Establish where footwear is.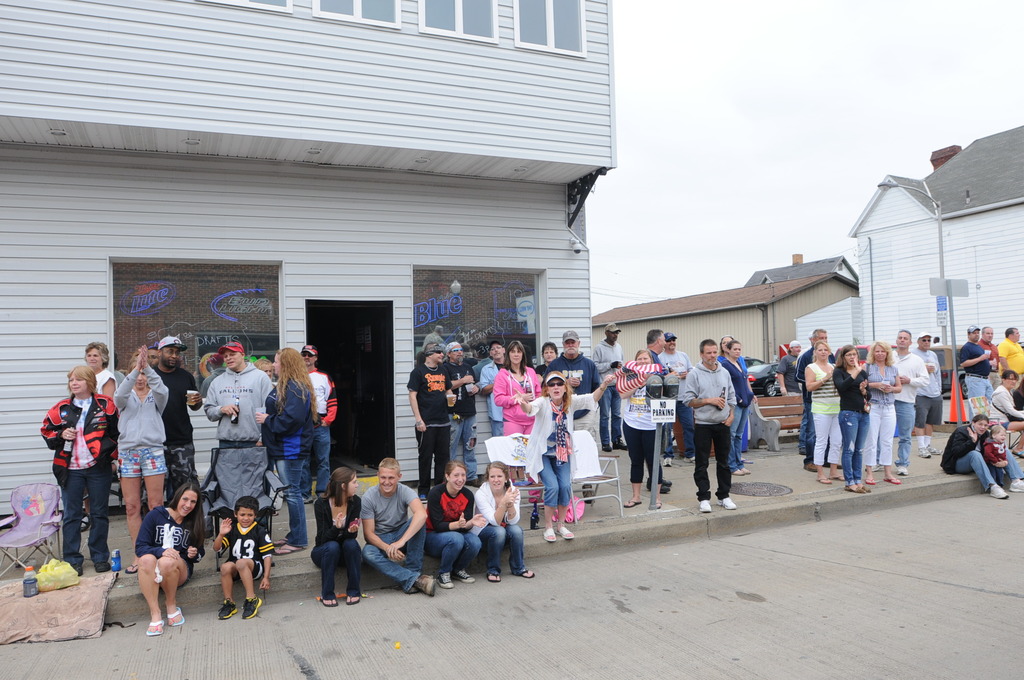
Established at 865/479/875/483.
